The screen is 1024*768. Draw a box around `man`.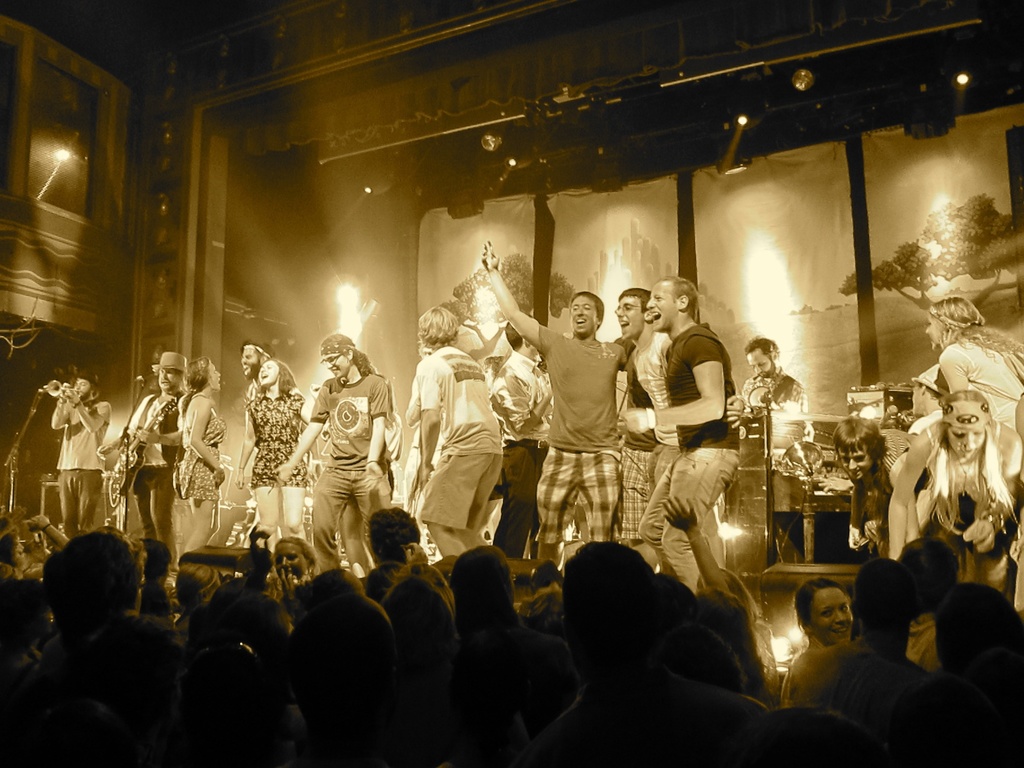
(237, 337, 277, 403).
